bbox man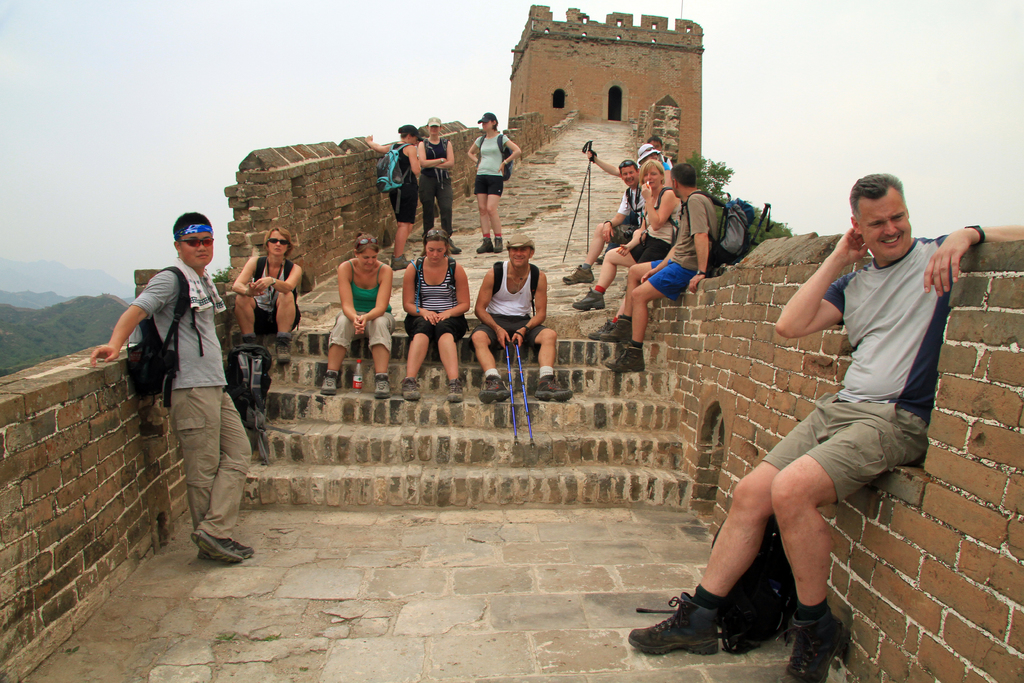
[x1=648, y1=132, x2=664, y2=161]
